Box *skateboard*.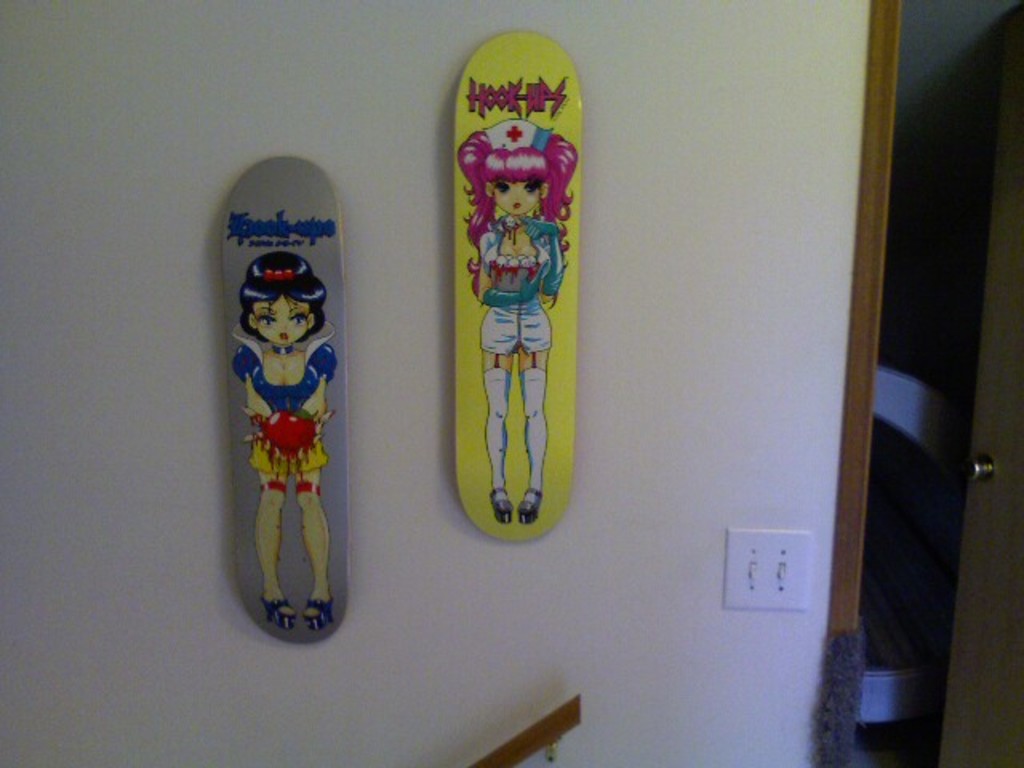
{"x1": 448, "y1": 0, "x2": 587, "y2": 539}.
